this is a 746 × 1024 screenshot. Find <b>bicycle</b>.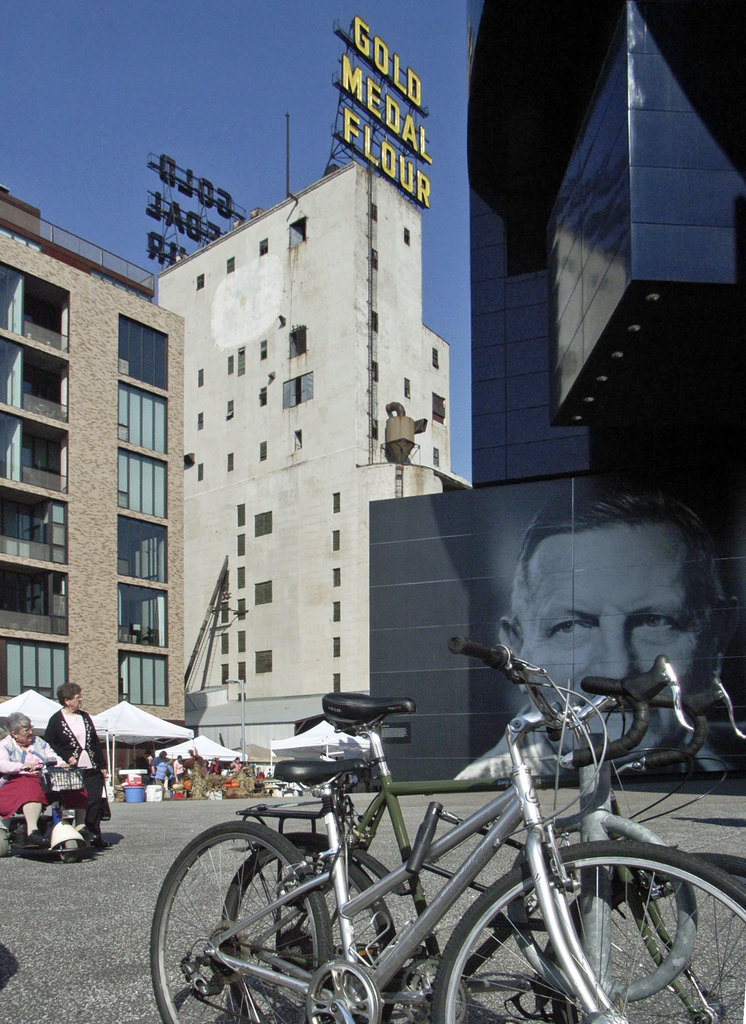
Bounding box: locate(217, 653, 745, 1023).
